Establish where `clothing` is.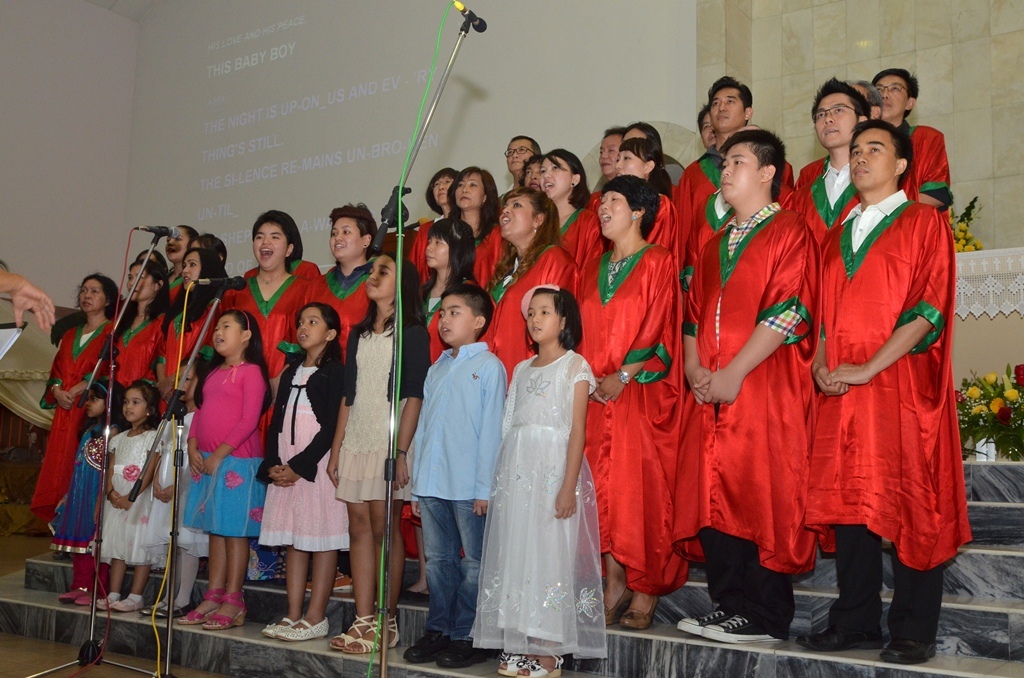
Established at x1=308 y1=266 x2=369 y2=337.
